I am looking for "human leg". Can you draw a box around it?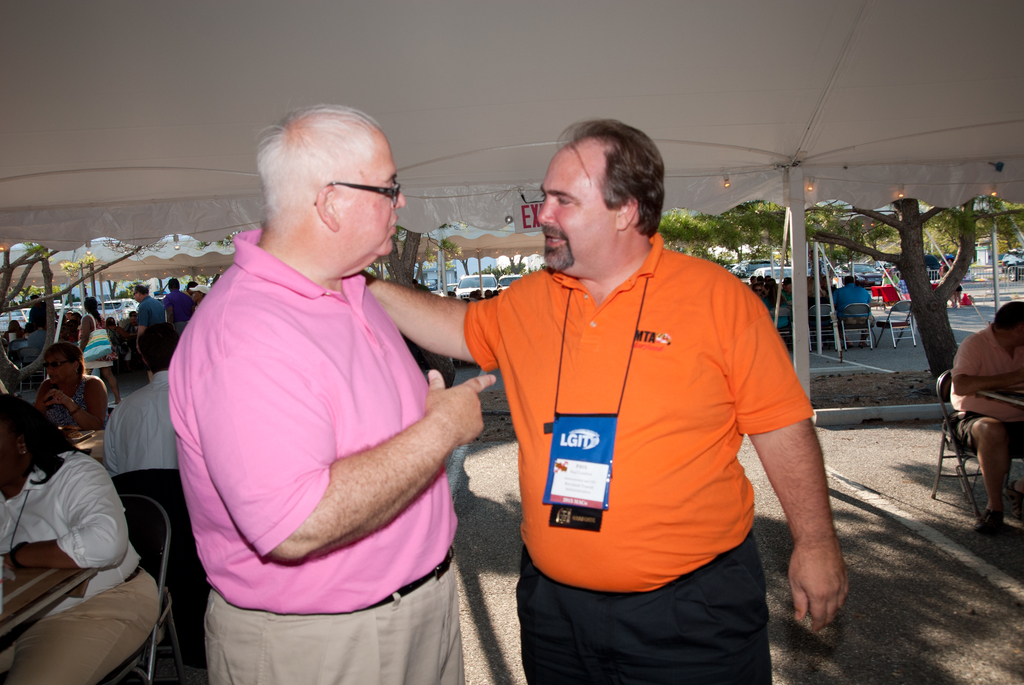
Sure, the bounding box is x1=210 y1=551 x2=470 y2=684.
